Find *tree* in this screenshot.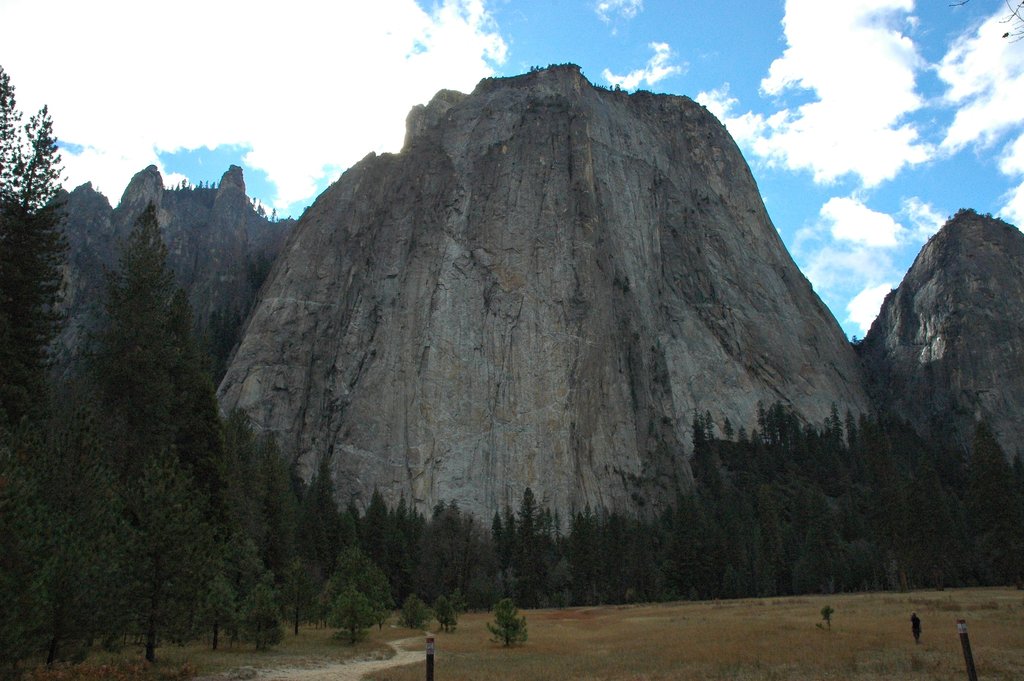
The bounding box for *tree* is [79,191,253,504].
